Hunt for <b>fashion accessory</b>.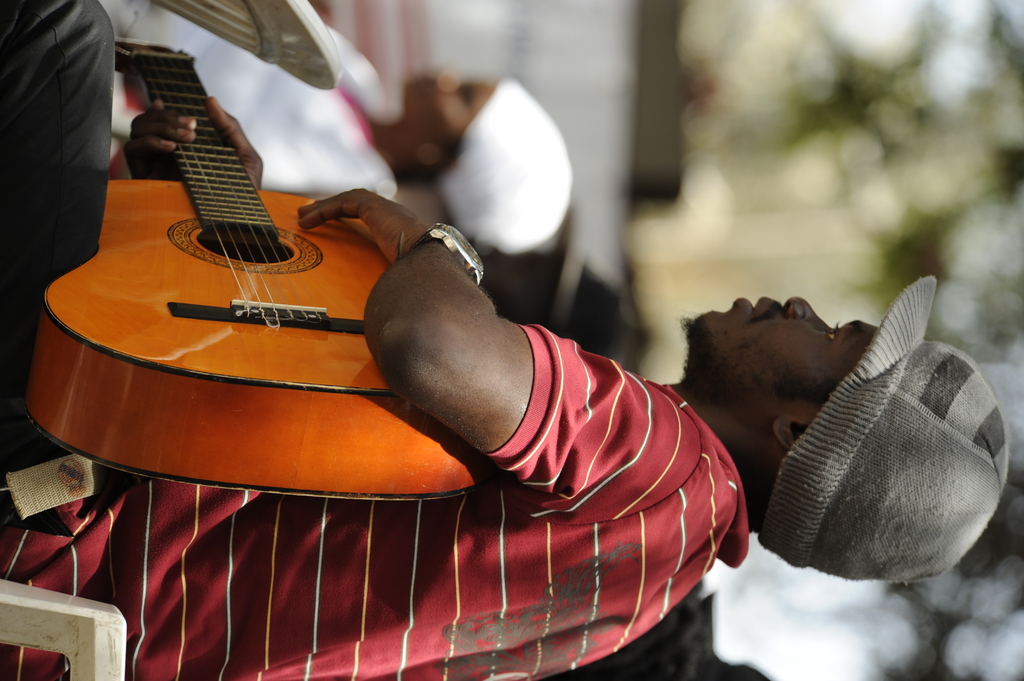
Hunted down at box=[396, 217, 483, 287].
